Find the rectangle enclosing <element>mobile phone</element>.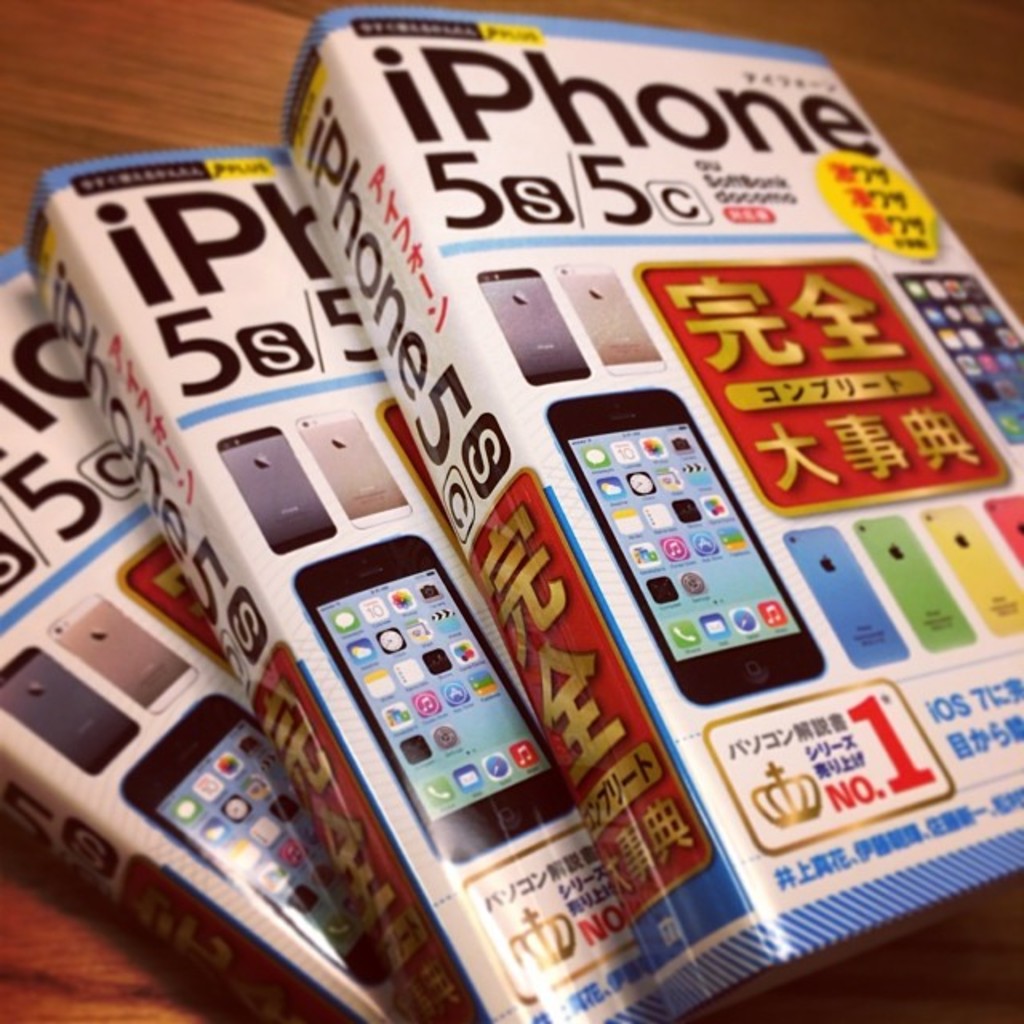
pyautogui.locateOnScreen(880, 248, 1022, 480).
